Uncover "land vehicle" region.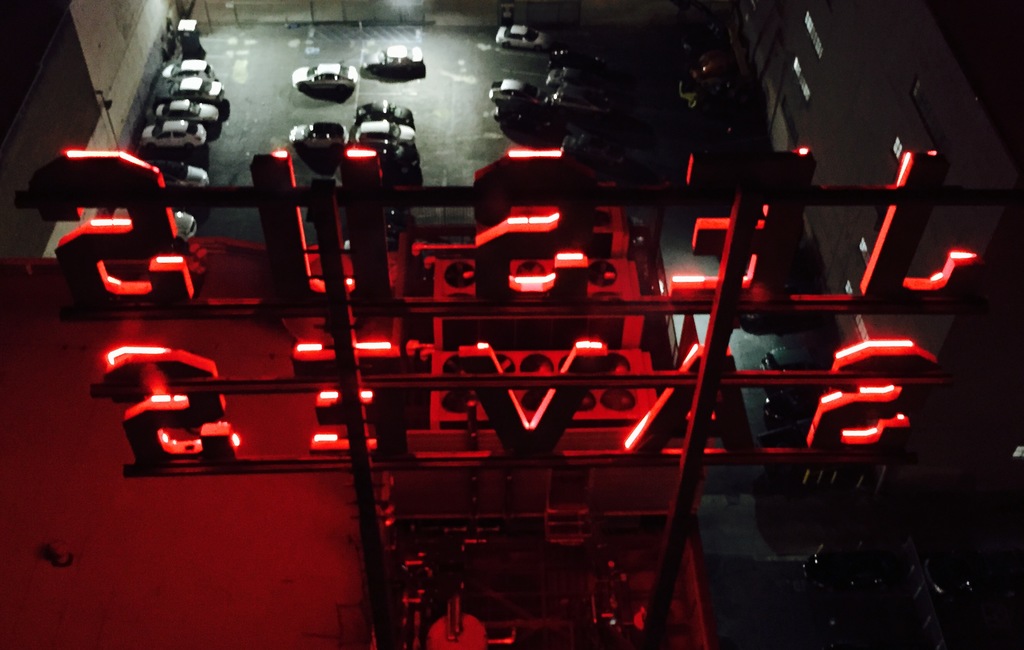
Uncovered: crop(159, 58, 215, 79).
